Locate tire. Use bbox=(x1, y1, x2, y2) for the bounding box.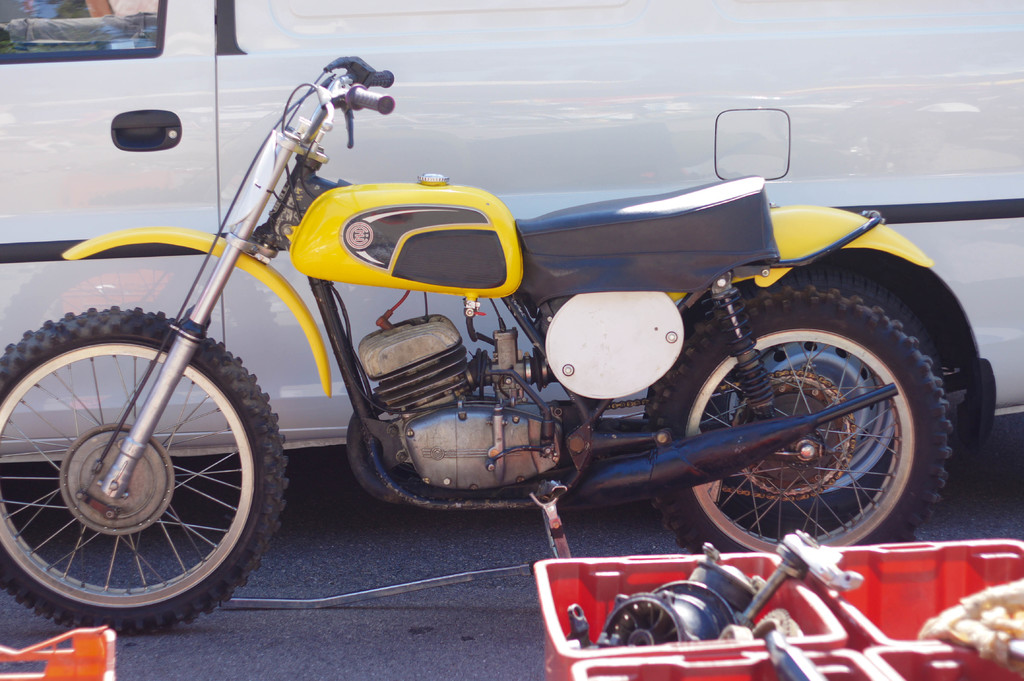
bbox=(0, 310, 285, 639).
